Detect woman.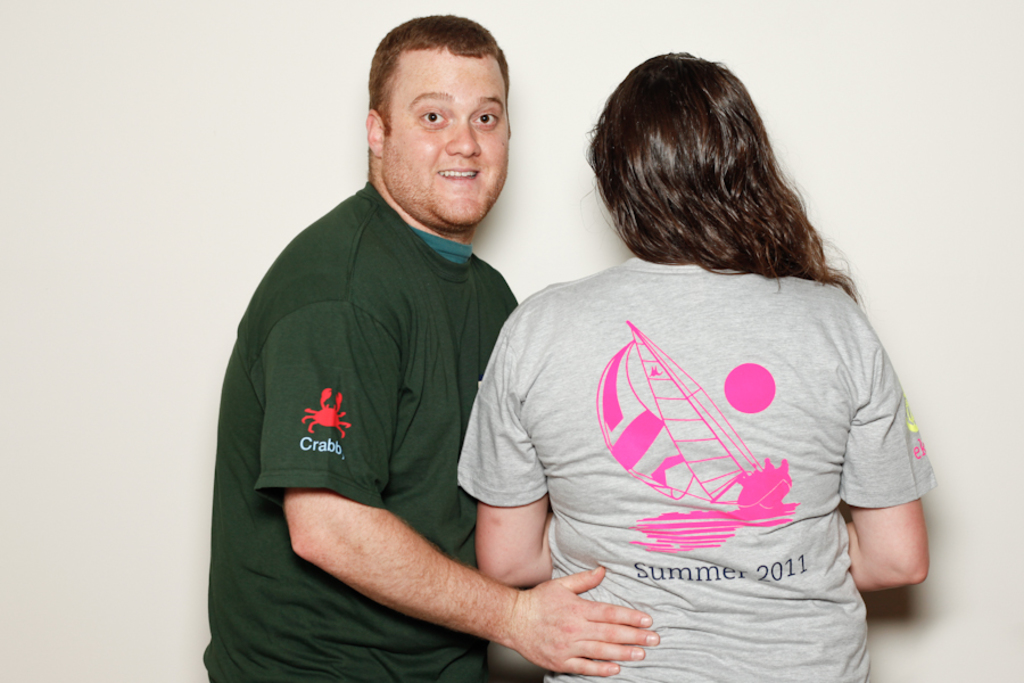
Detected at rect(448, 47, 939, 682).
